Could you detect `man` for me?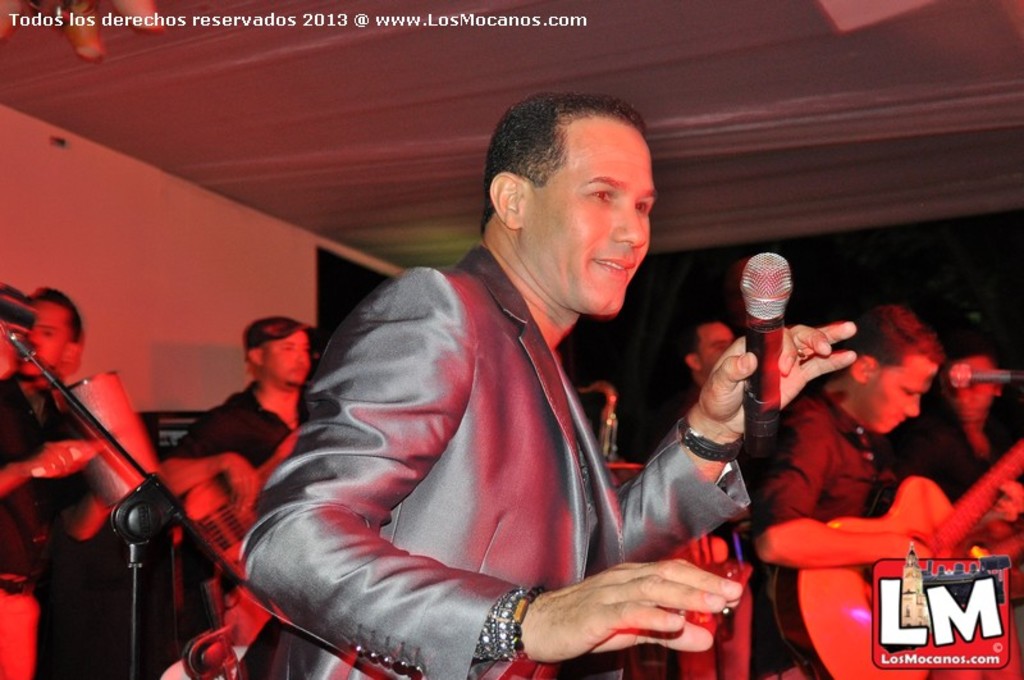
Detection result: crop(887, 352, 1023, 514).
